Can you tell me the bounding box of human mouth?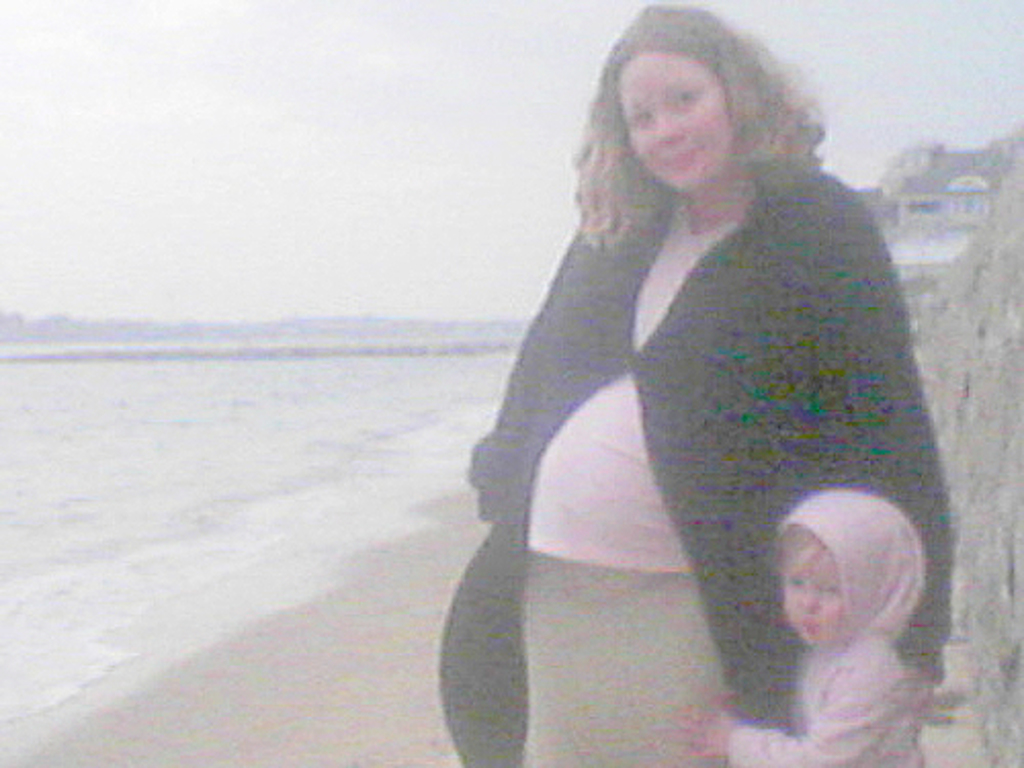
(left=659, top=150, right=705, bottom=168).
